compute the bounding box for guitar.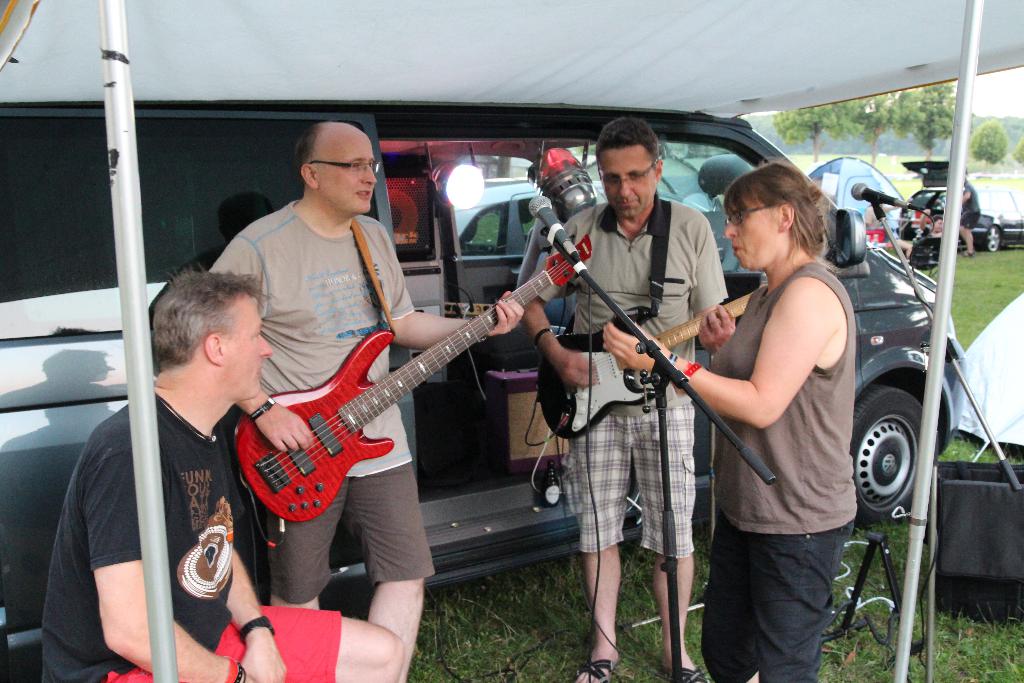
select_region(518, 294, 755, 429).
